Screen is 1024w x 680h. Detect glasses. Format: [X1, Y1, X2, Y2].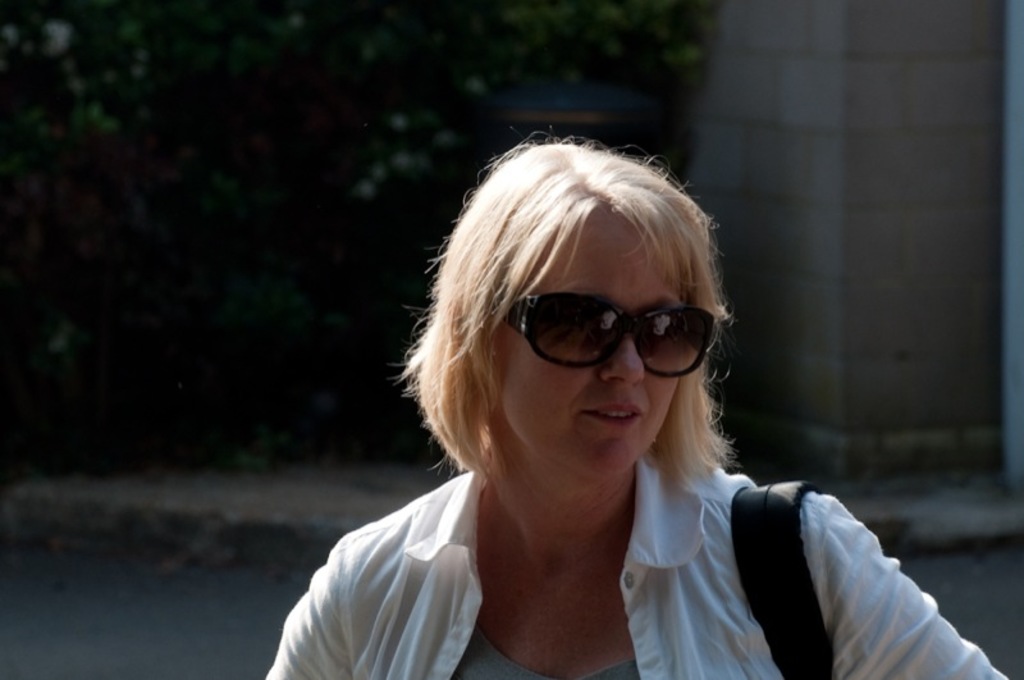
[492, 295, 728, 385].
